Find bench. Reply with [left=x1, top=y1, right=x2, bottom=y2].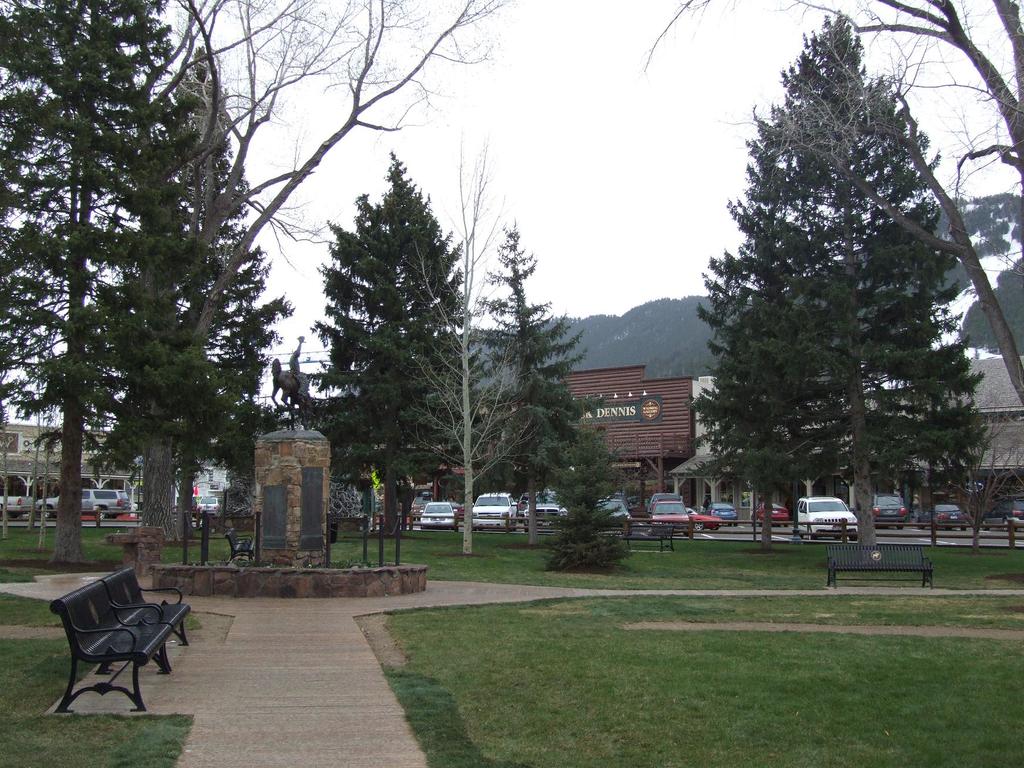
[left=28, top=574, right=179, bottom=722].
